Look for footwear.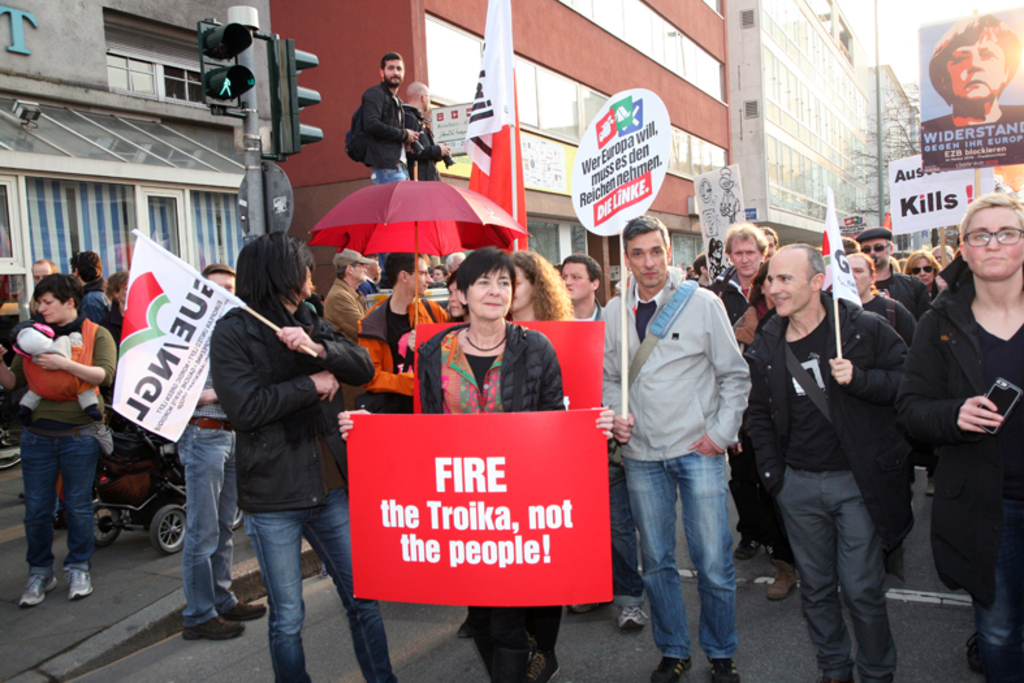
Found: {"left": 459, "top": 613, "right": 471, "bottom": 637}.
